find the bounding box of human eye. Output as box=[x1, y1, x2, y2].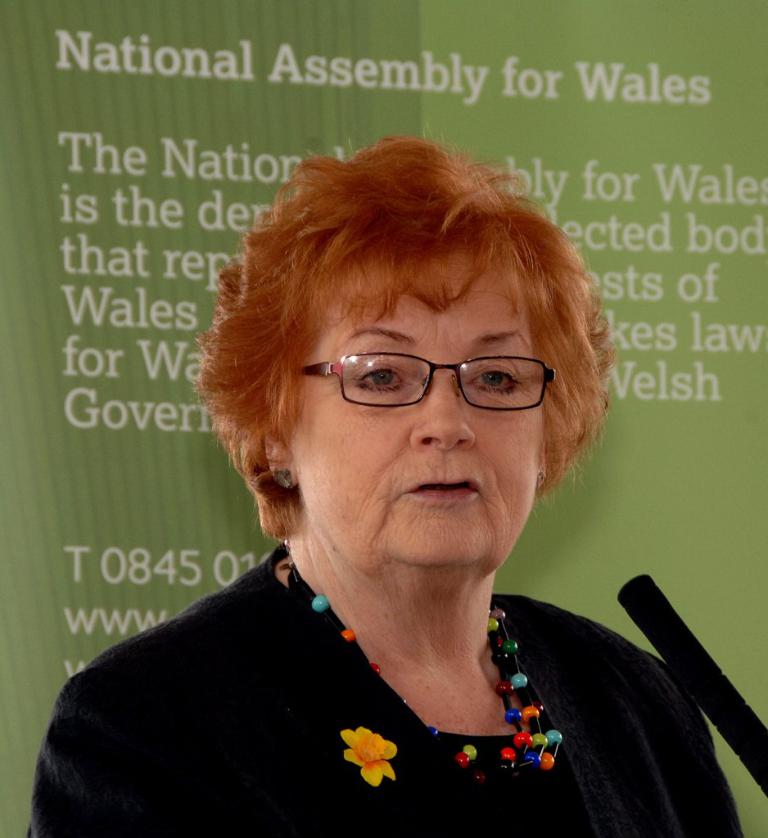
box=[355, 365, 405, 397].
